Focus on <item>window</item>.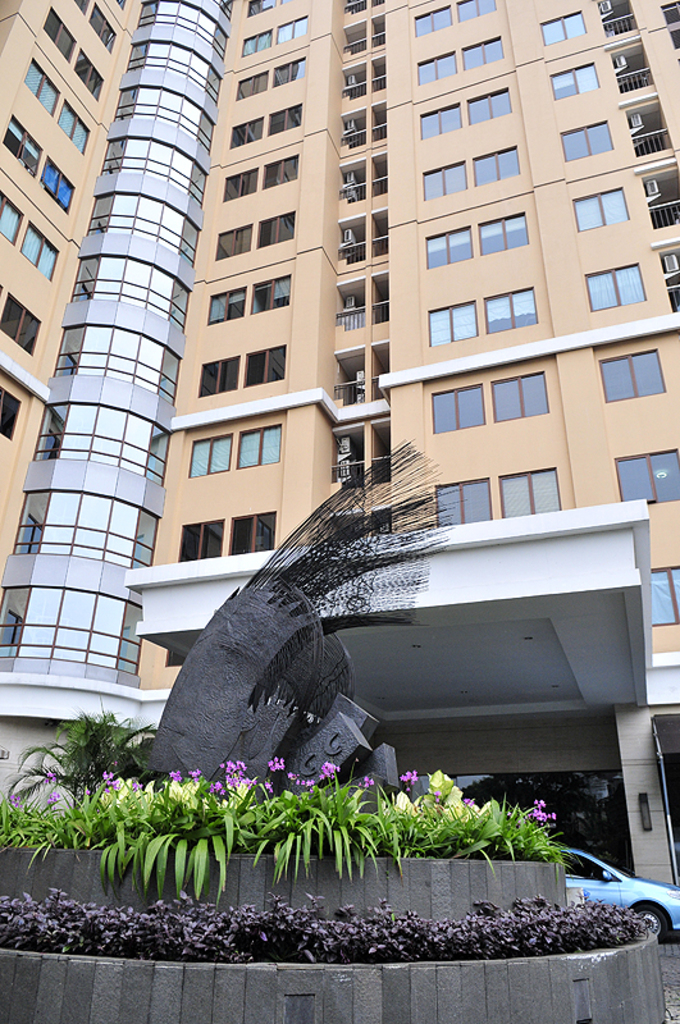
Focused at [x1=250, y1=344, x2=286, y2=389].
